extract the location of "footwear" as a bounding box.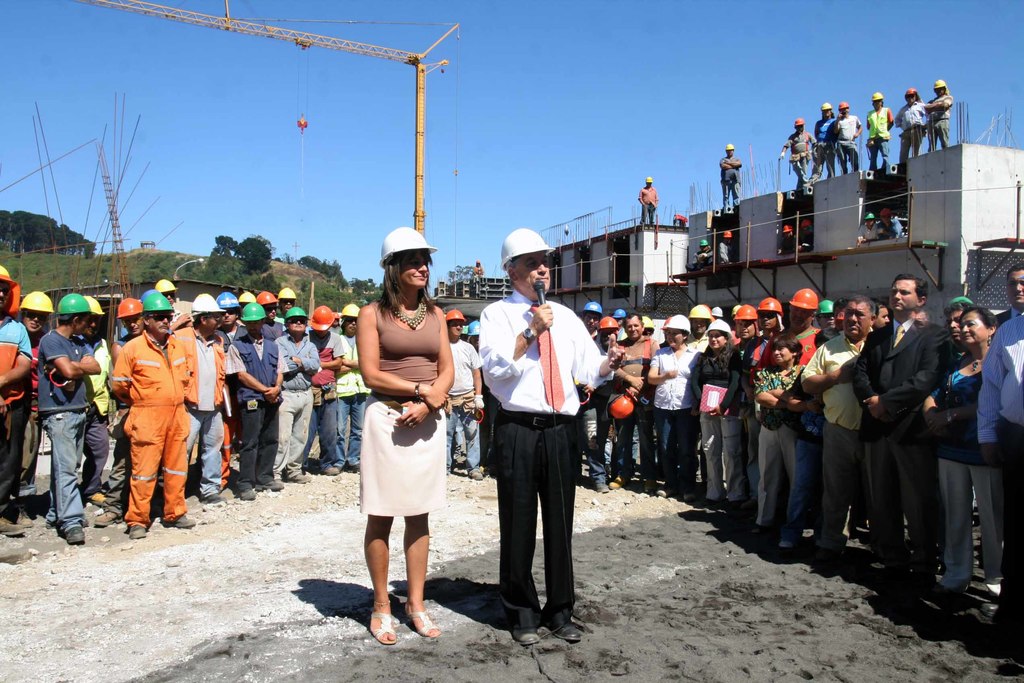
bbox=[239, 487, 253, 500].
